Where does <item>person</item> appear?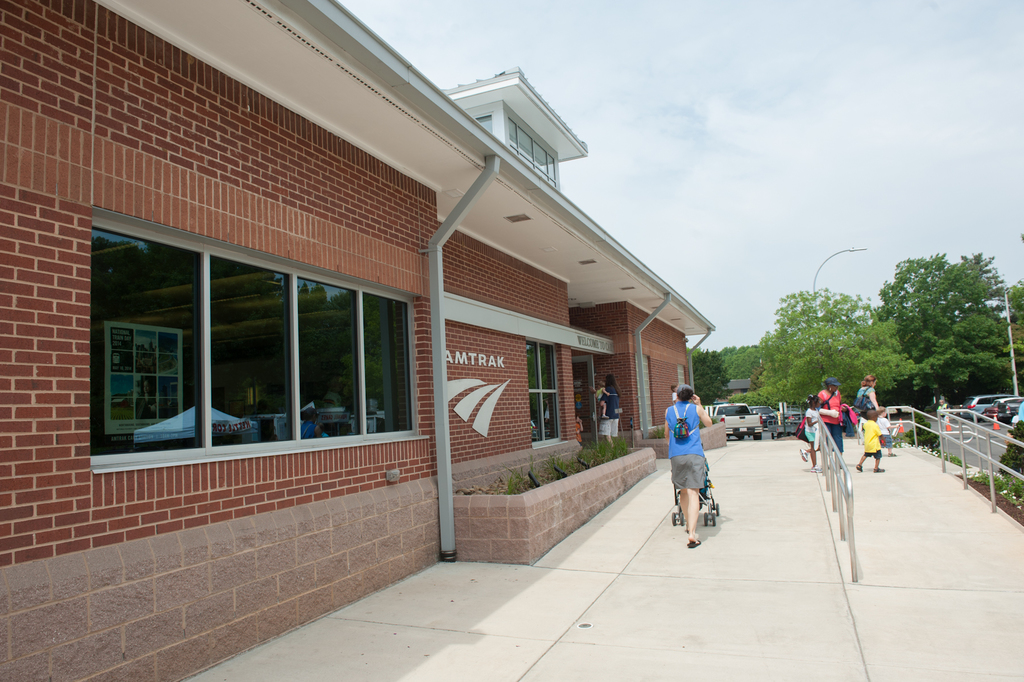
Appears at <region>669, 383, 728, 549</region>.
